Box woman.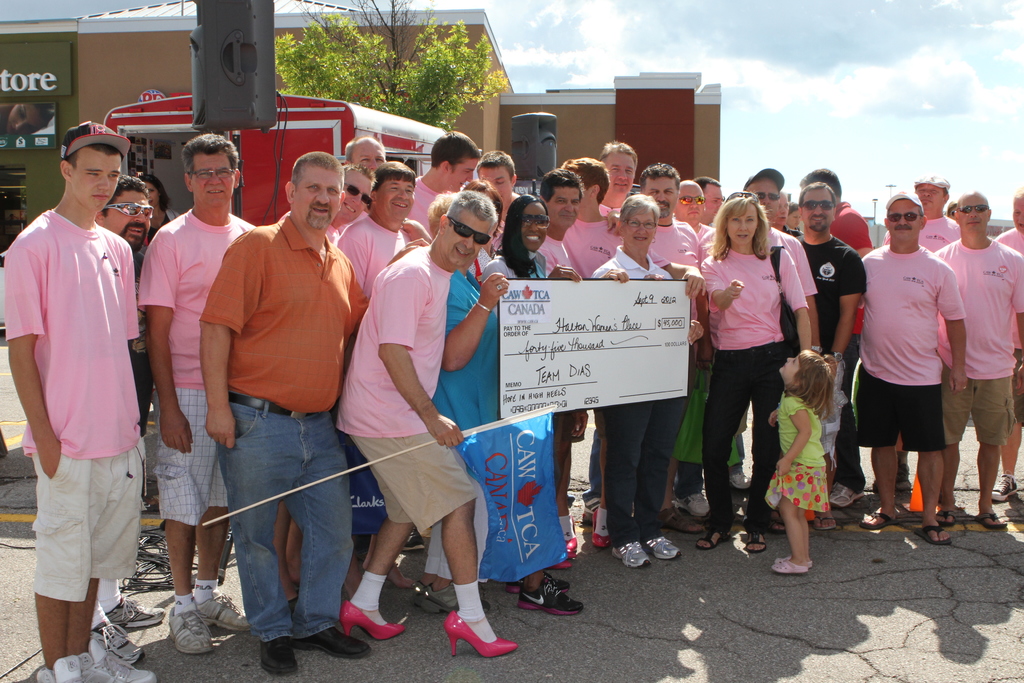
0, 101, 55, 134.
